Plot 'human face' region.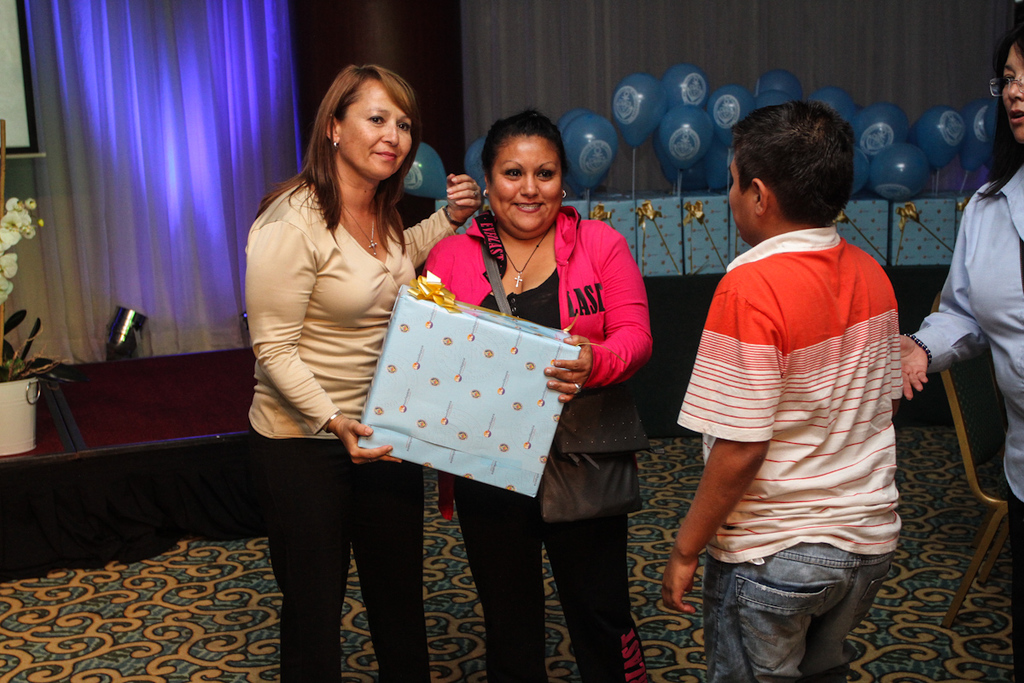
Plotted at region(338, 77, 408, 178).
